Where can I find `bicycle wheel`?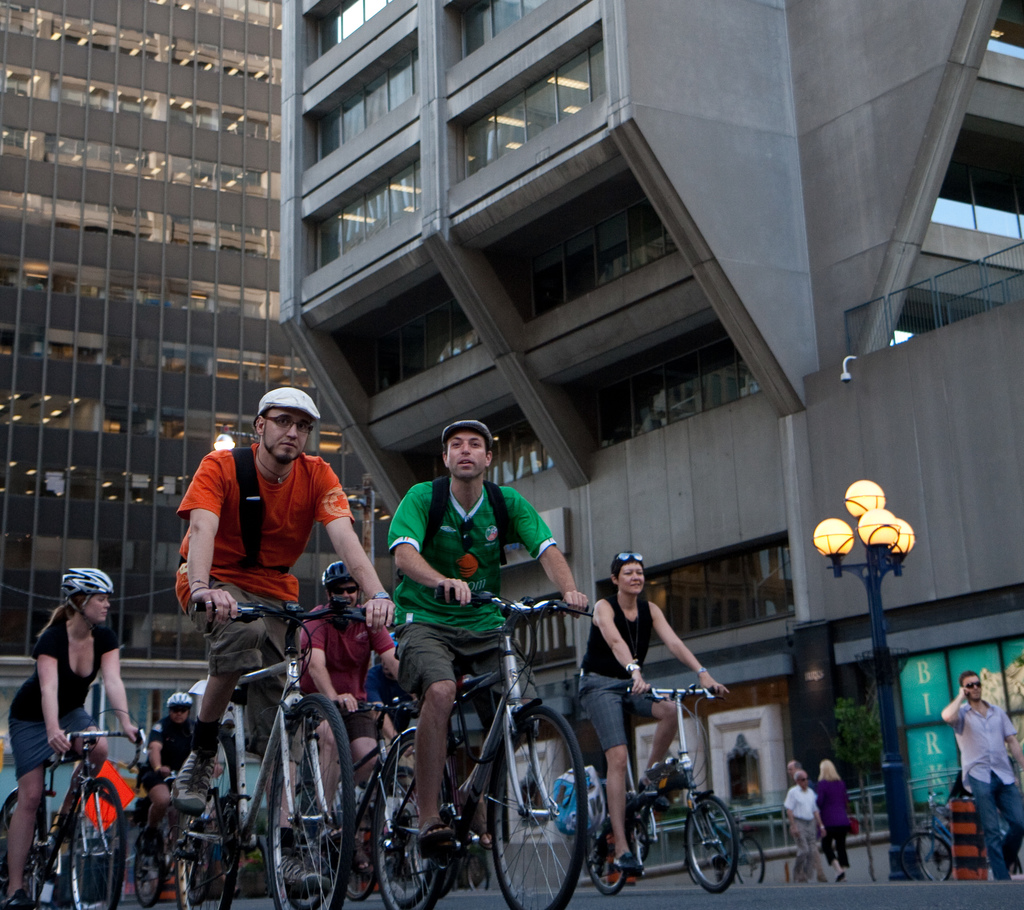
You can find it at [x1=376, y1=734, x2=447, y2=909].
